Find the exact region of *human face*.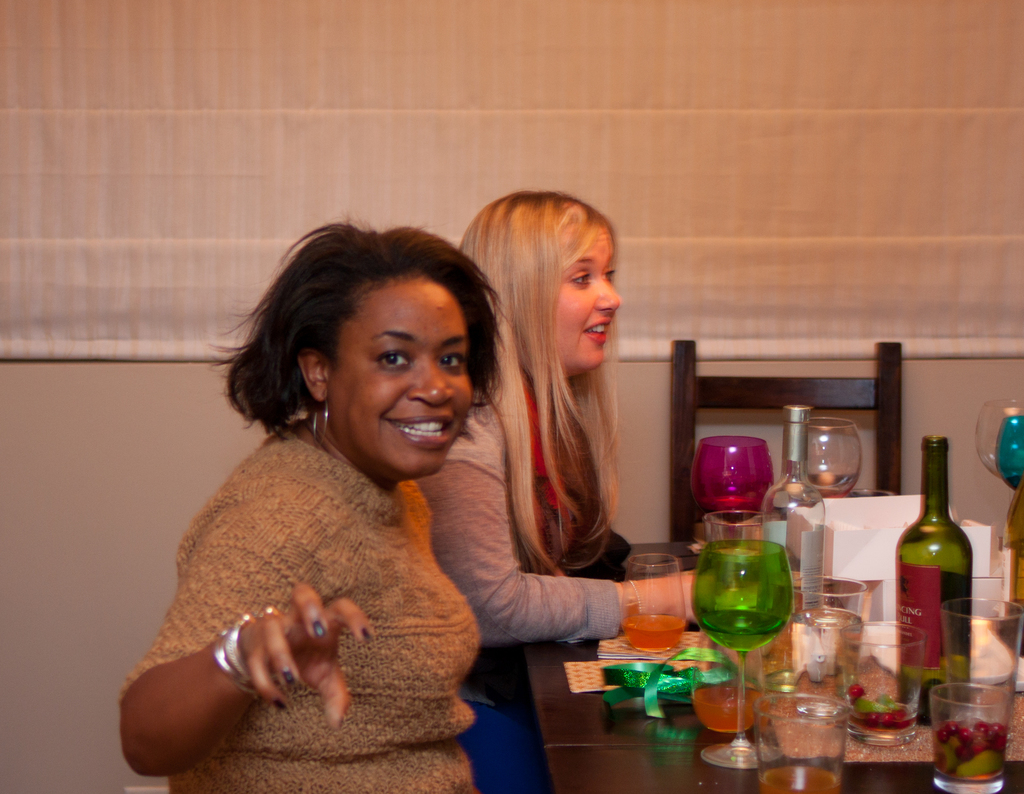
Exact region: box(326, 280, 466, 477).
